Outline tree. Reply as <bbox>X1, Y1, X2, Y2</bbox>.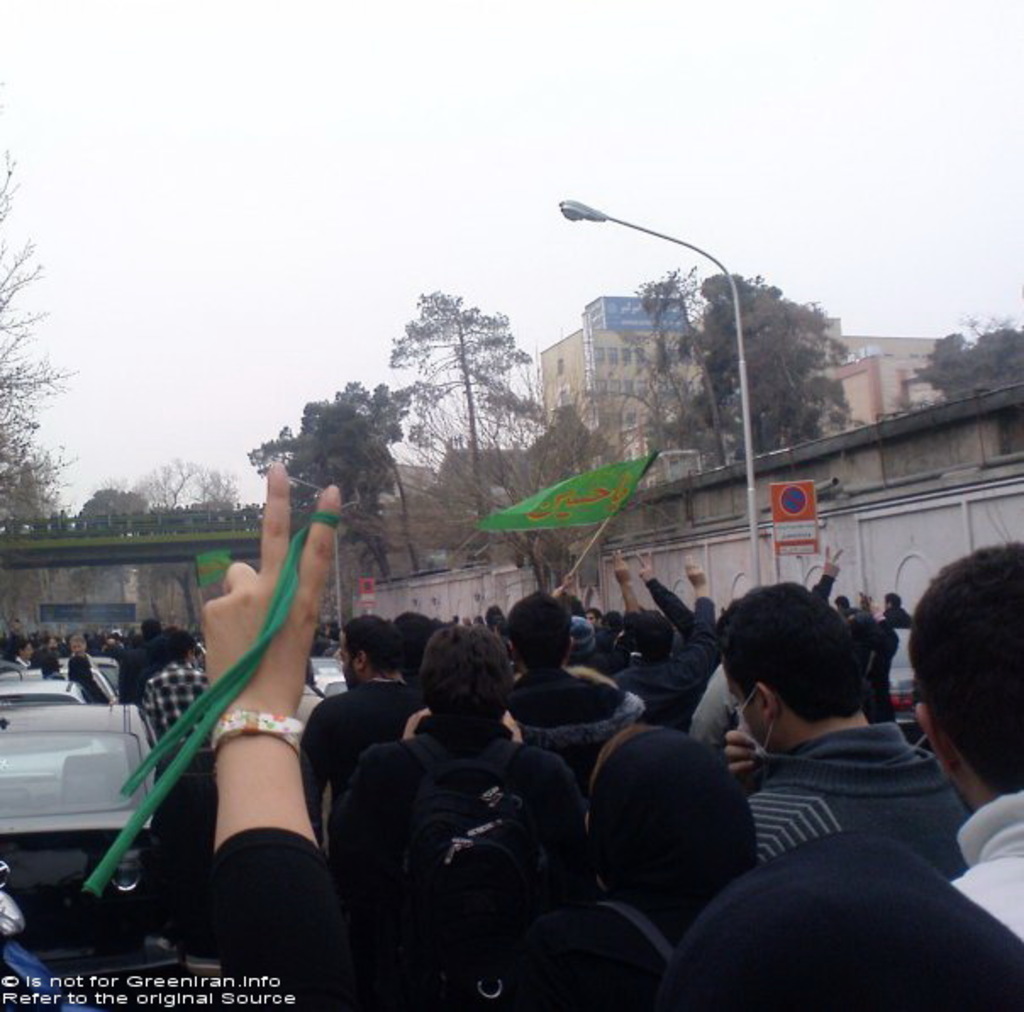
<bbox>0, 63, 68, 581</bbox>.
